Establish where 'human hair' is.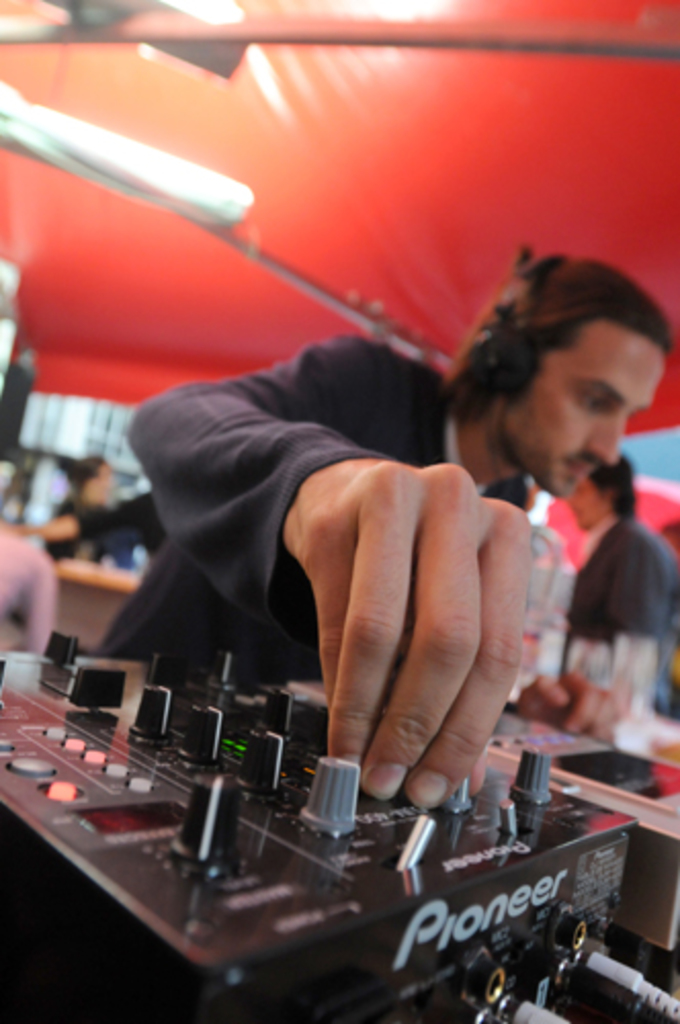
Established at x1=586, y1=451, x2=637, y2=516.
